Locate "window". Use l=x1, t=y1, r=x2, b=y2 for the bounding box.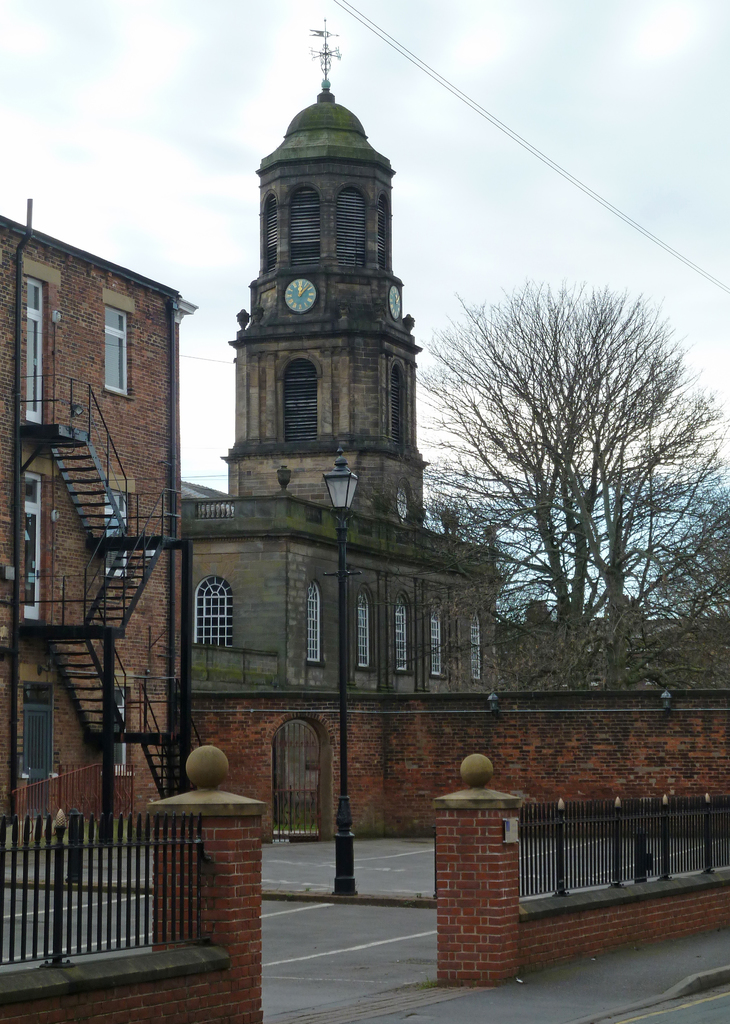
l=104, t=312, r=138, b=402.
